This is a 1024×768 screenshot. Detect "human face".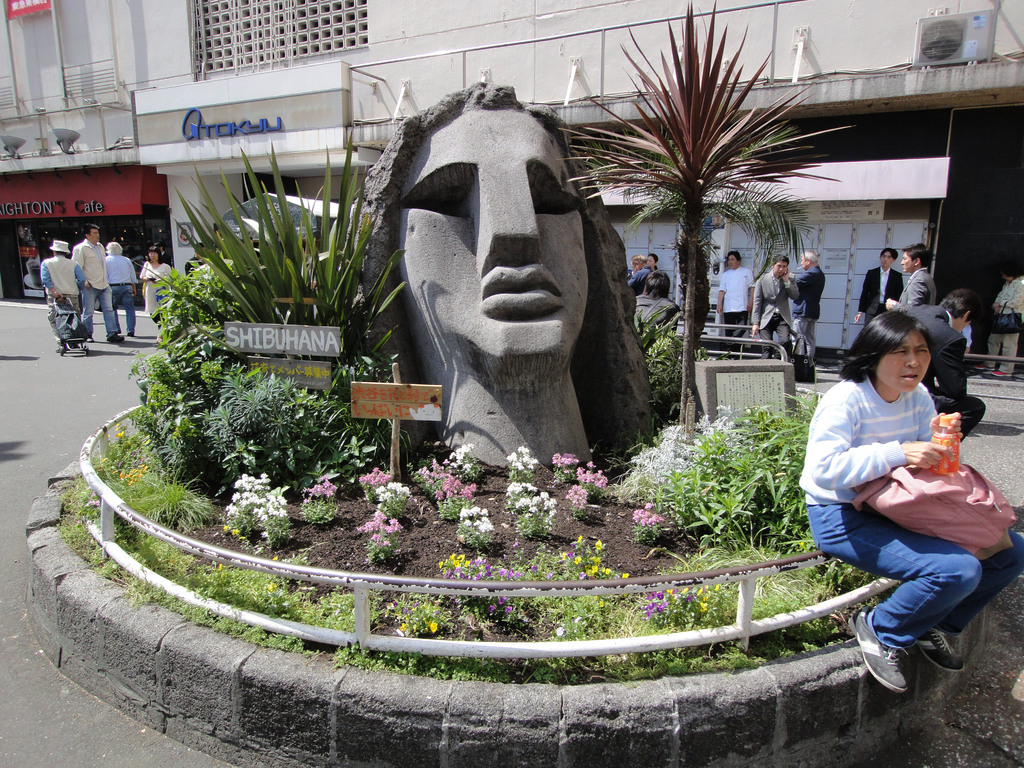
rect(879, 253, 893, 275).
